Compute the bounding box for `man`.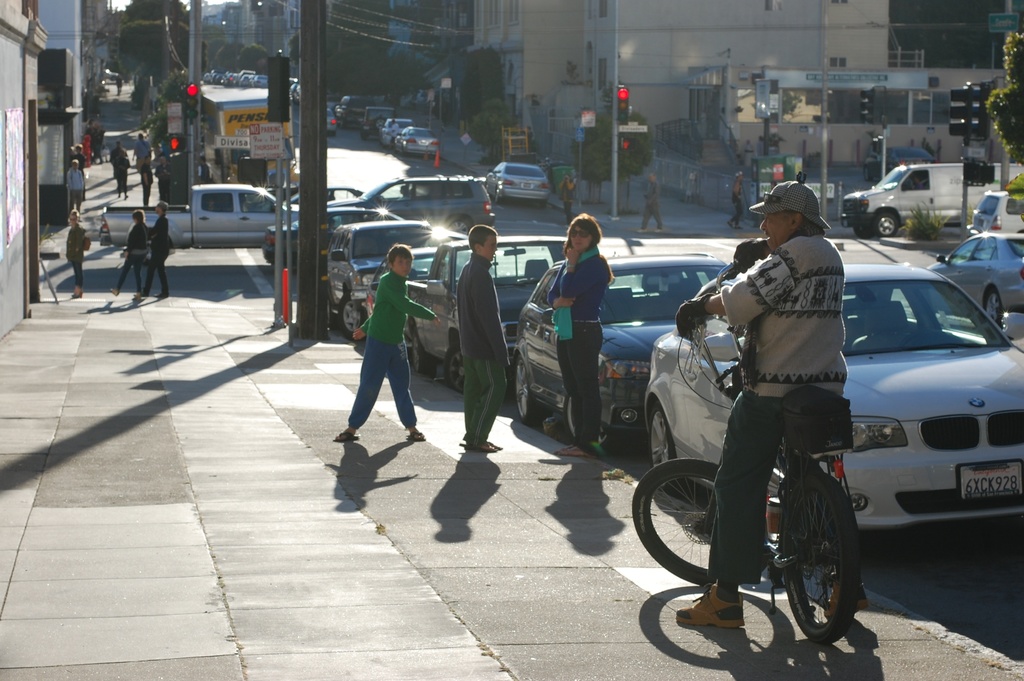
region(134, 202, 169, 298).
